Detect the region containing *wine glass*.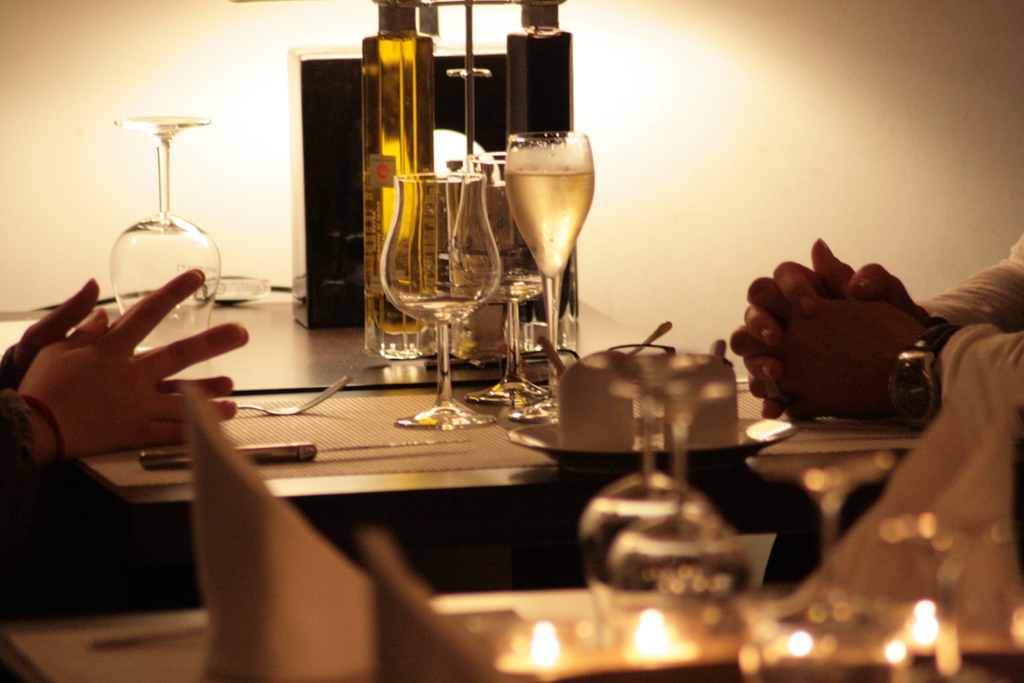
[376, 167, 504, 431].
